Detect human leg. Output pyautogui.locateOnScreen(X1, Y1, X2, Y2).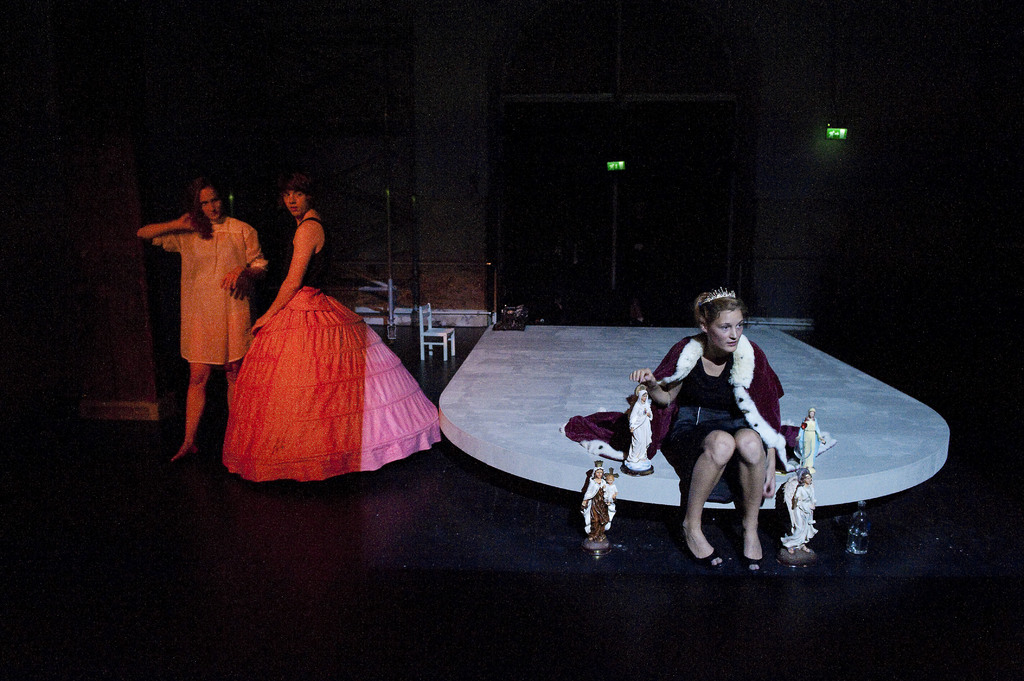
pyautogui.locateOnScreen(683, 428, 740, 566).
